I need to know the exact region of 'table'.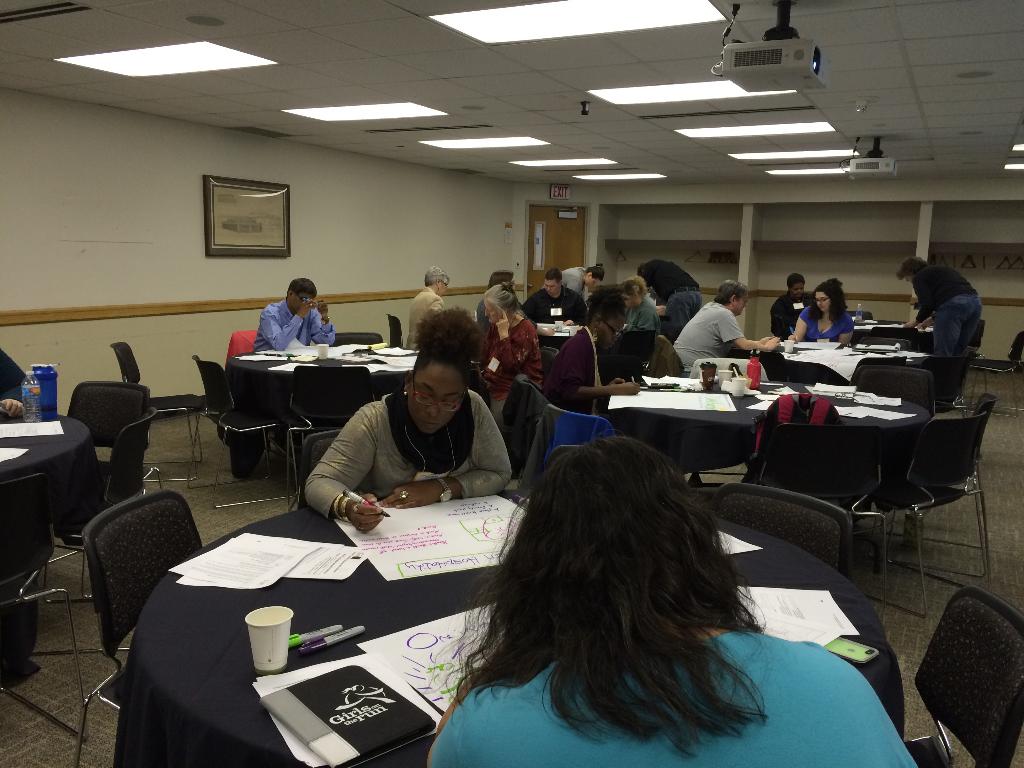
Region: x1=756 y1=344 x2=936 y2=393.
